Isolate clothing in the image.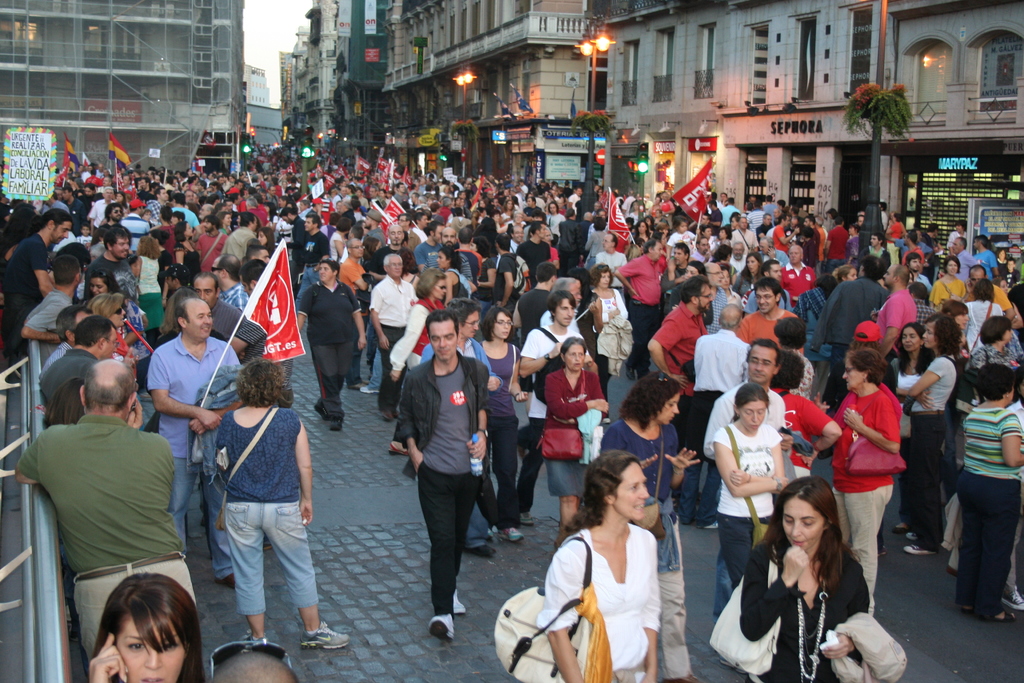
Isolated region: x1=957, y1=248, x2=976, y2=273.
